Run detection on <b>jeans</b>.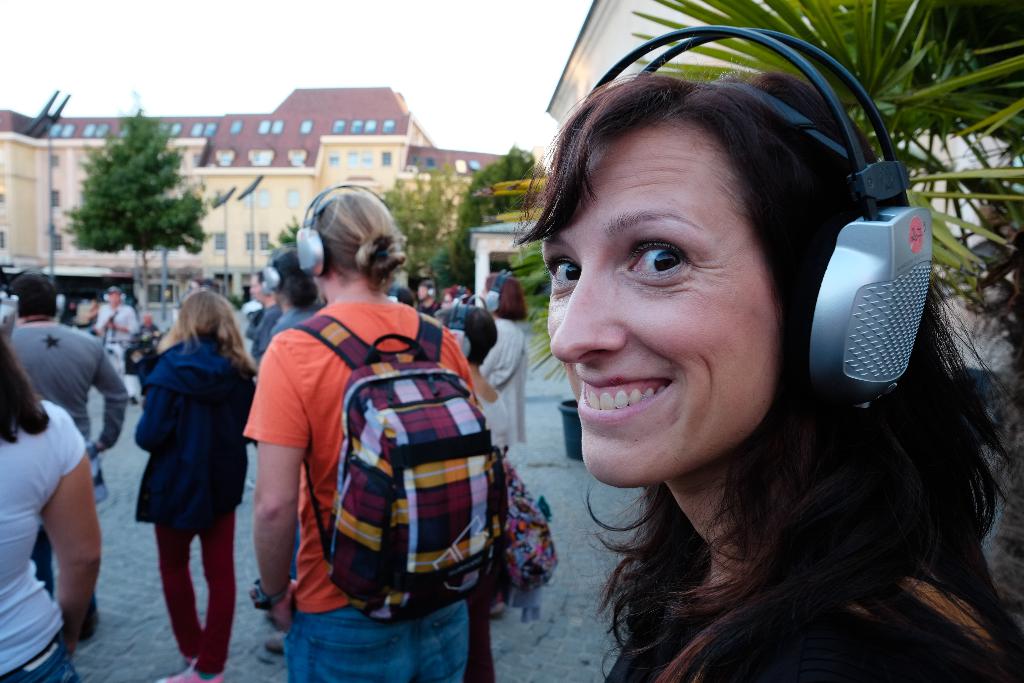
Result: bbox(0, 622, 82, 682).
